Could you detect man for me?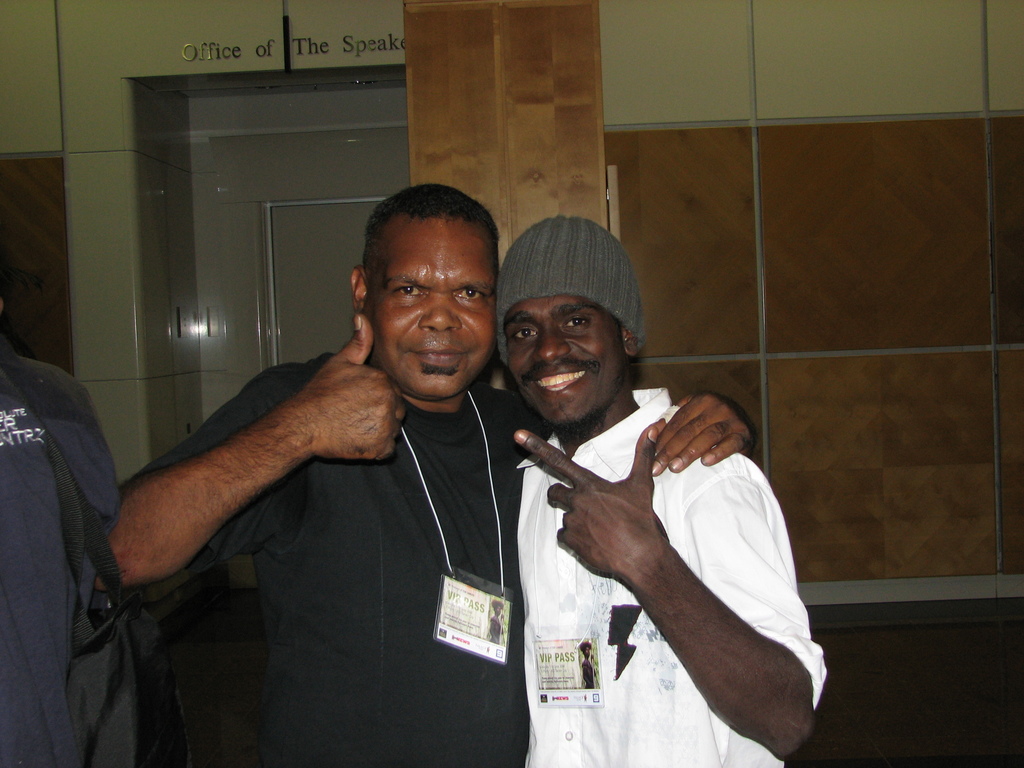
Detection result: (109, 179, 758, 767).
